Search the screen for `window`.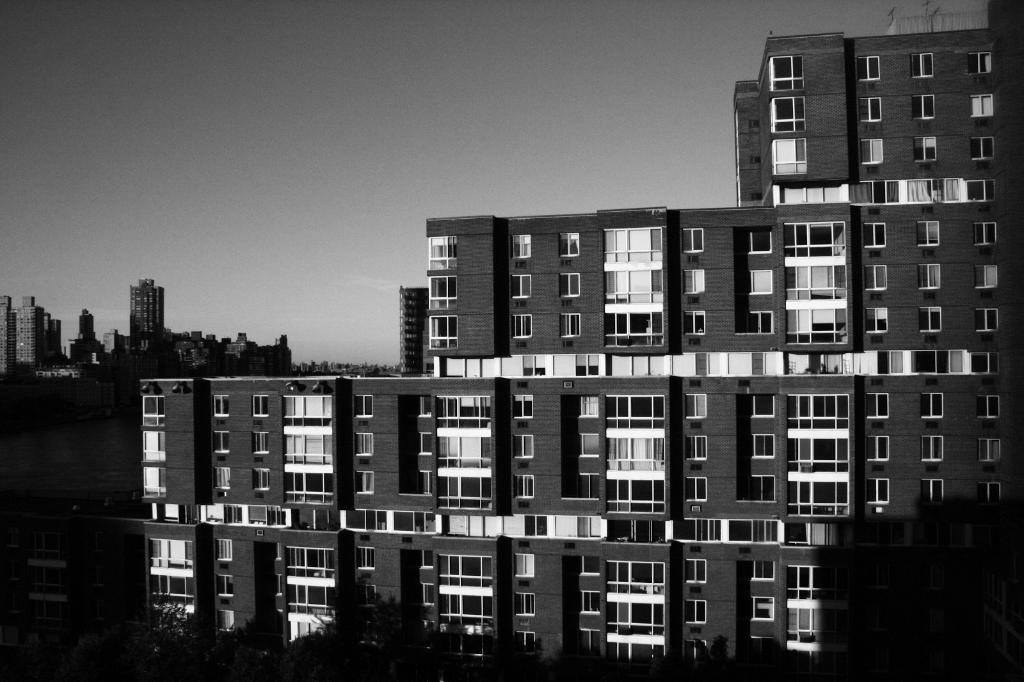
Found at 556 516 602 539.
